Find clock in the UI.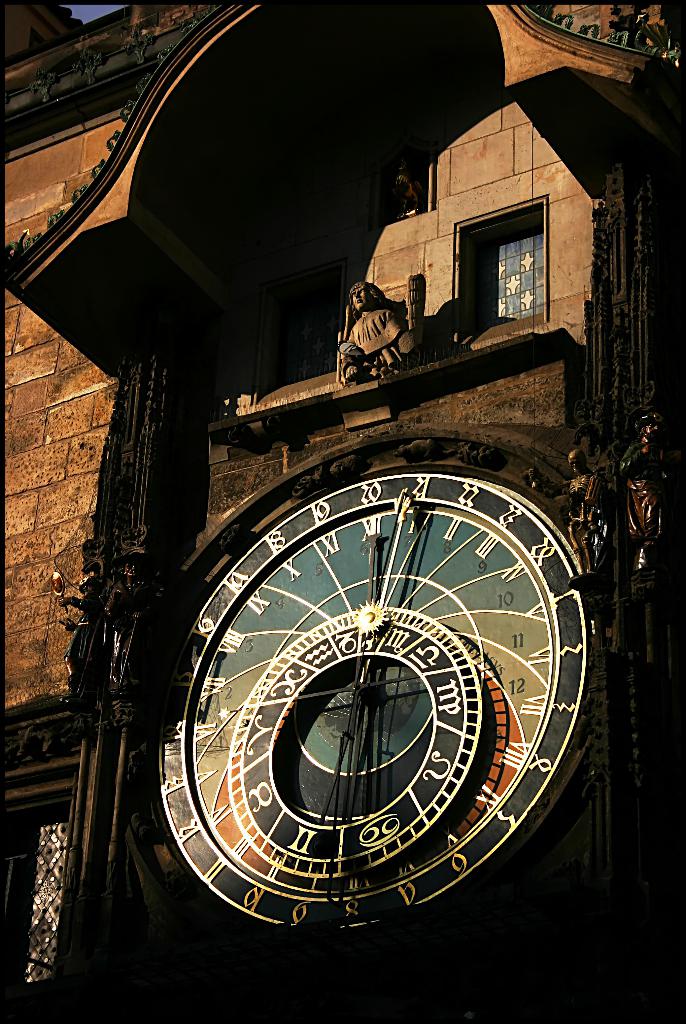
UI element at (159,456,600,931).
